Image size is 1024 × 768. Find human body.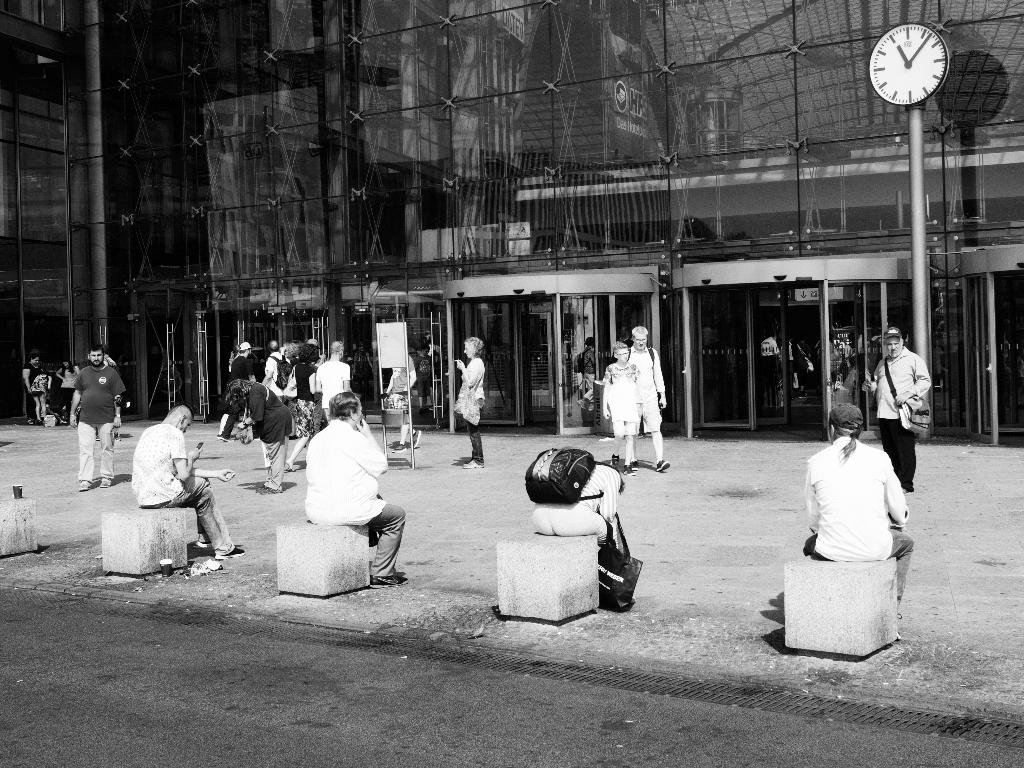
(223,334,258,384).
